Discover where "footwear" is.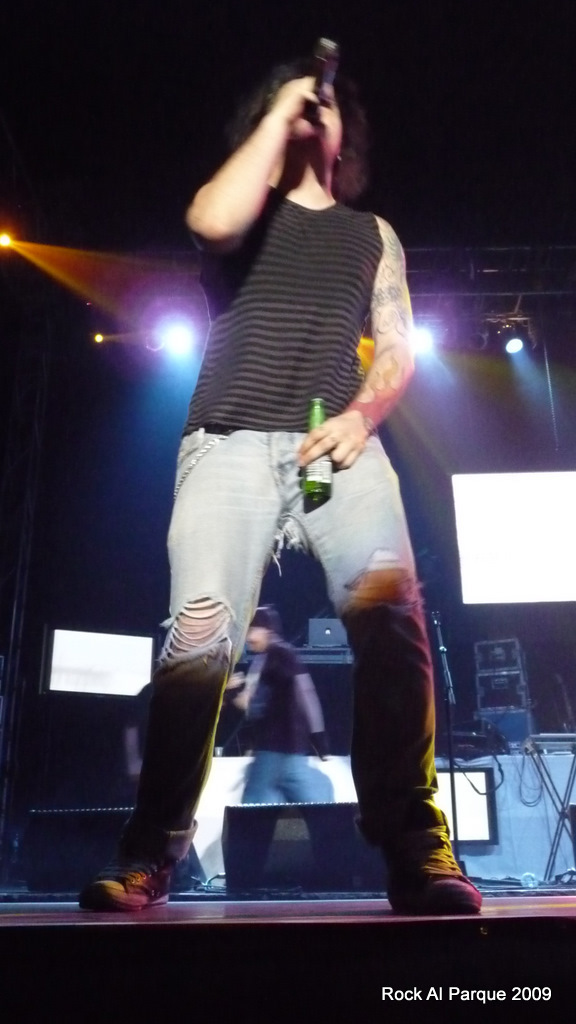
Discovered at bbox=(383, 823, 486, 916).
